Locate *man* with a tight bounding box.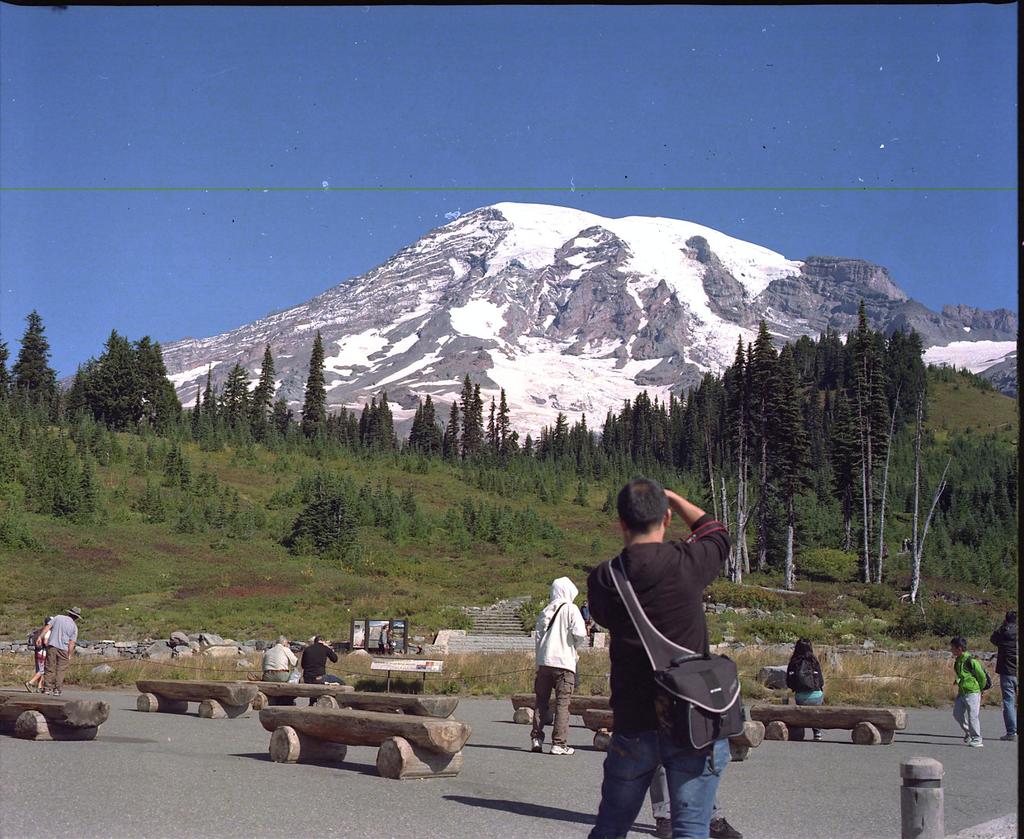
bbox(533, 574, 588, 758).
